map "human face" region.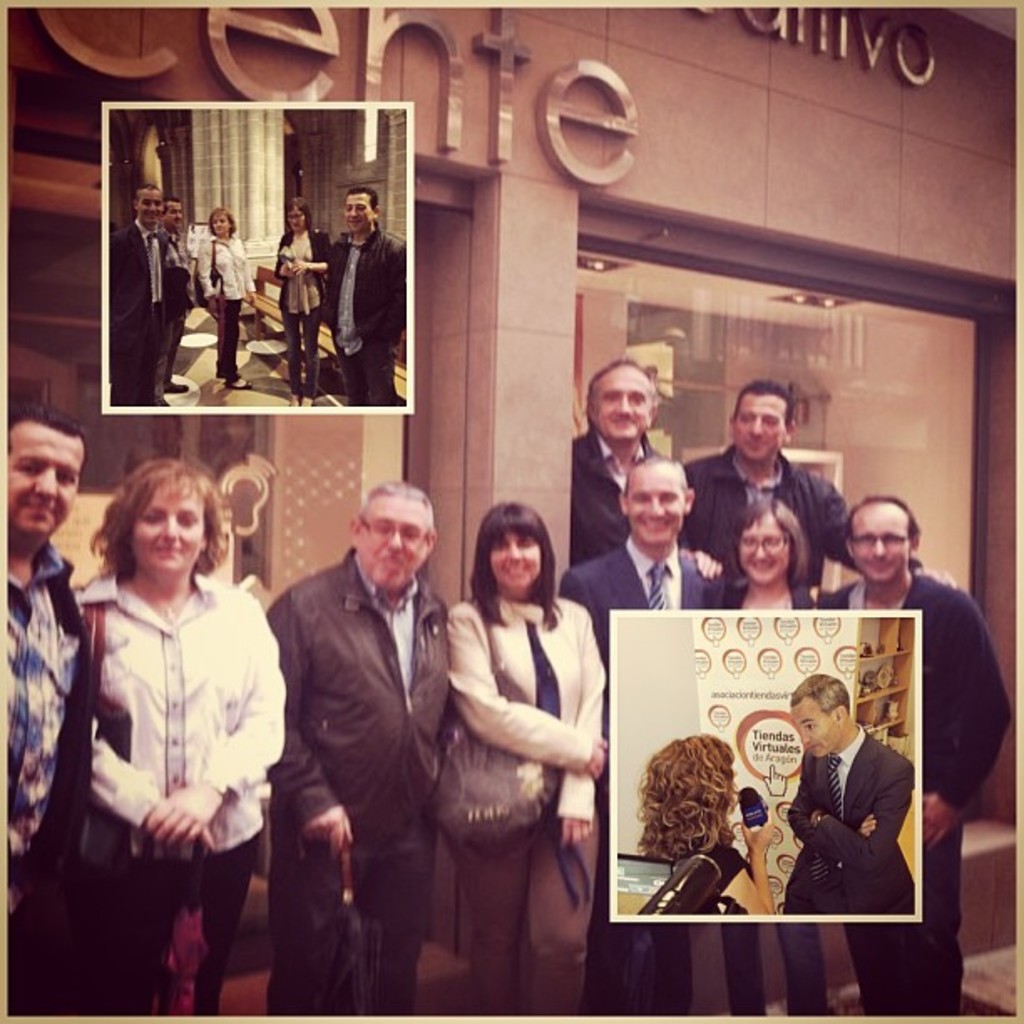
Mapped to {"left": 0, "top": 425, "right": 85, "bottom": 527}.
